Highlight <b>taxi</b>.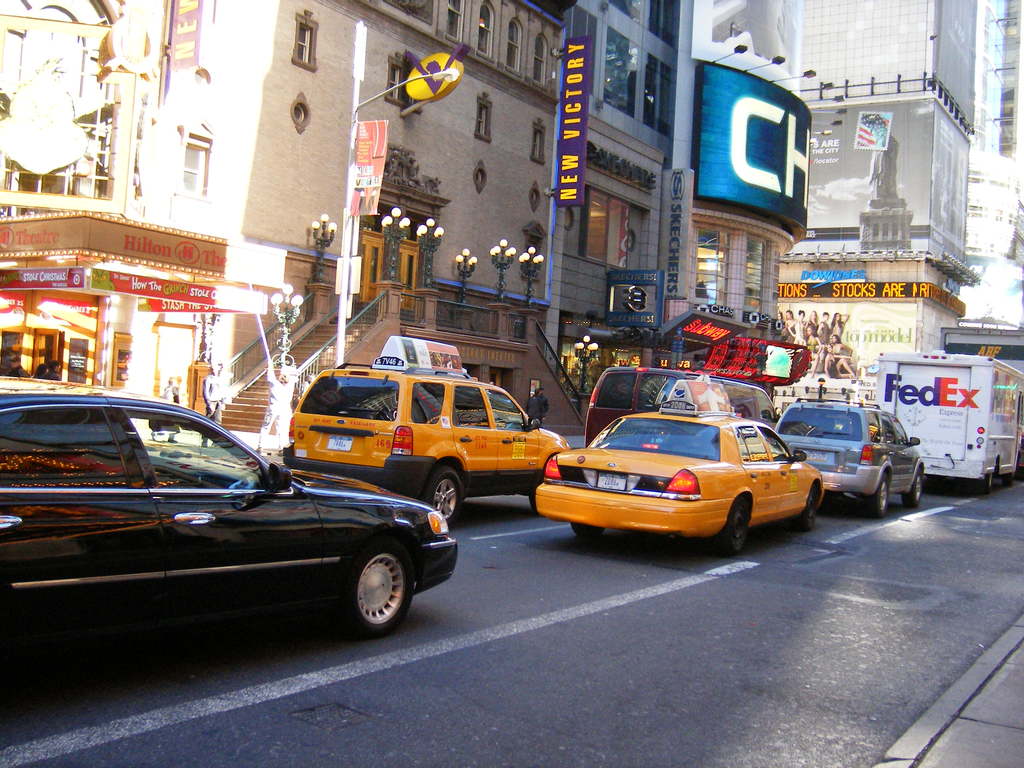
Highlighted region: pyautogui.locateOnScreen(287, 335, 571, 529).
